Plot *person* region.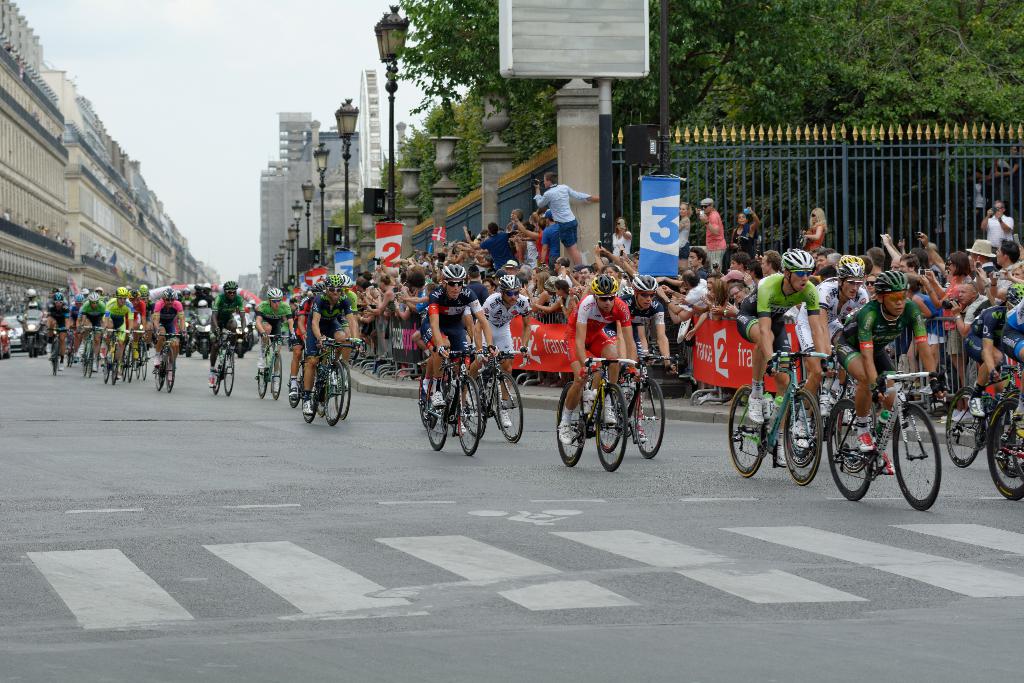
Plotted at (943,285,984,349).
